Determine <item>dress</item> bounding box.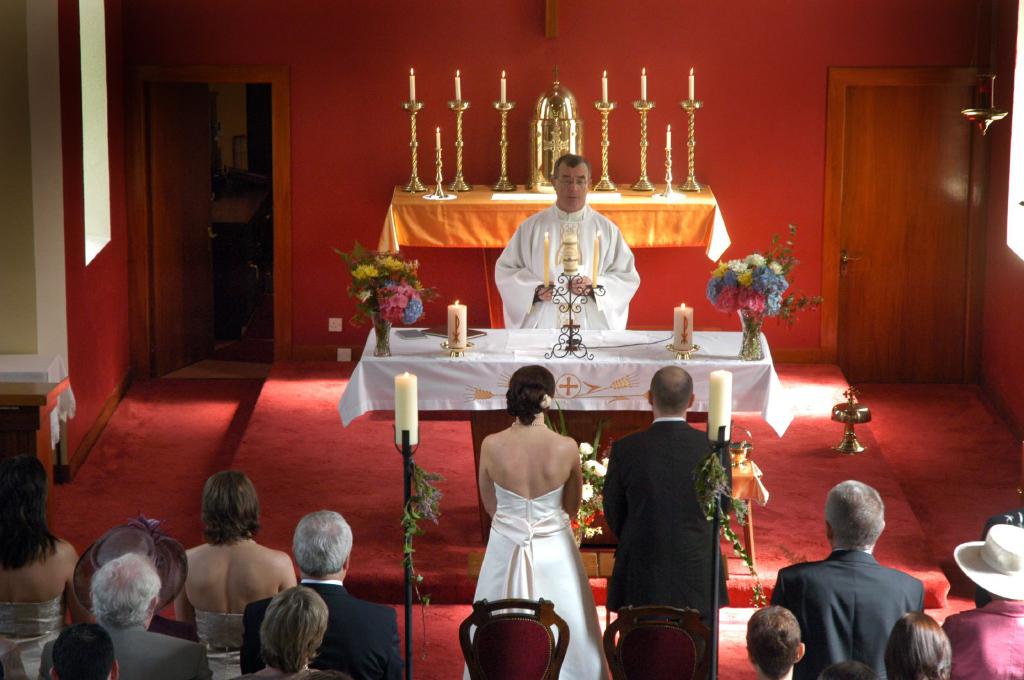
Determined: box=[0, 595, 68, 679].
